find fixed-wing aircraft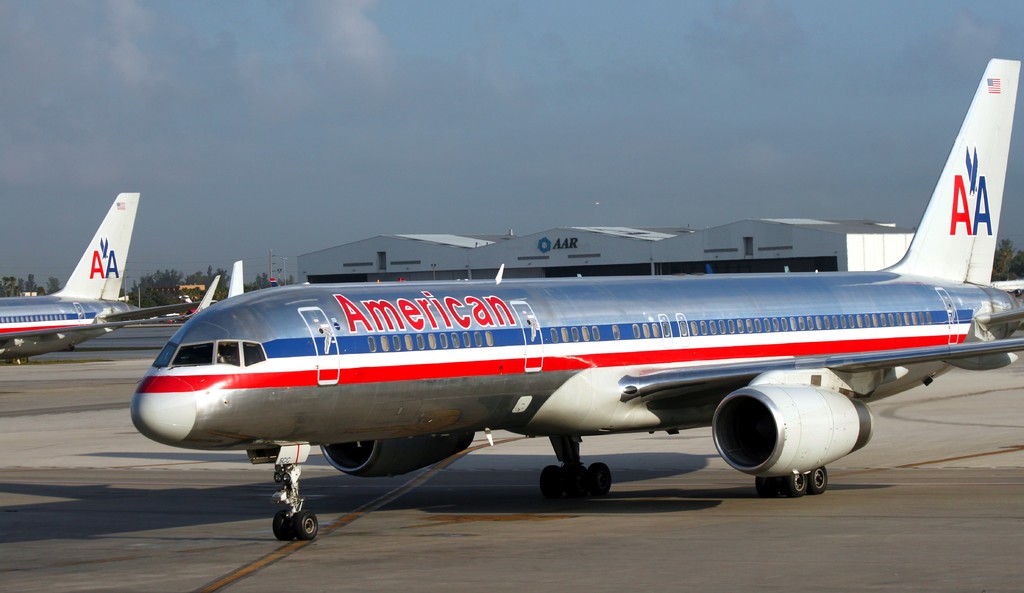
box(130, 59, 1023, 544)
